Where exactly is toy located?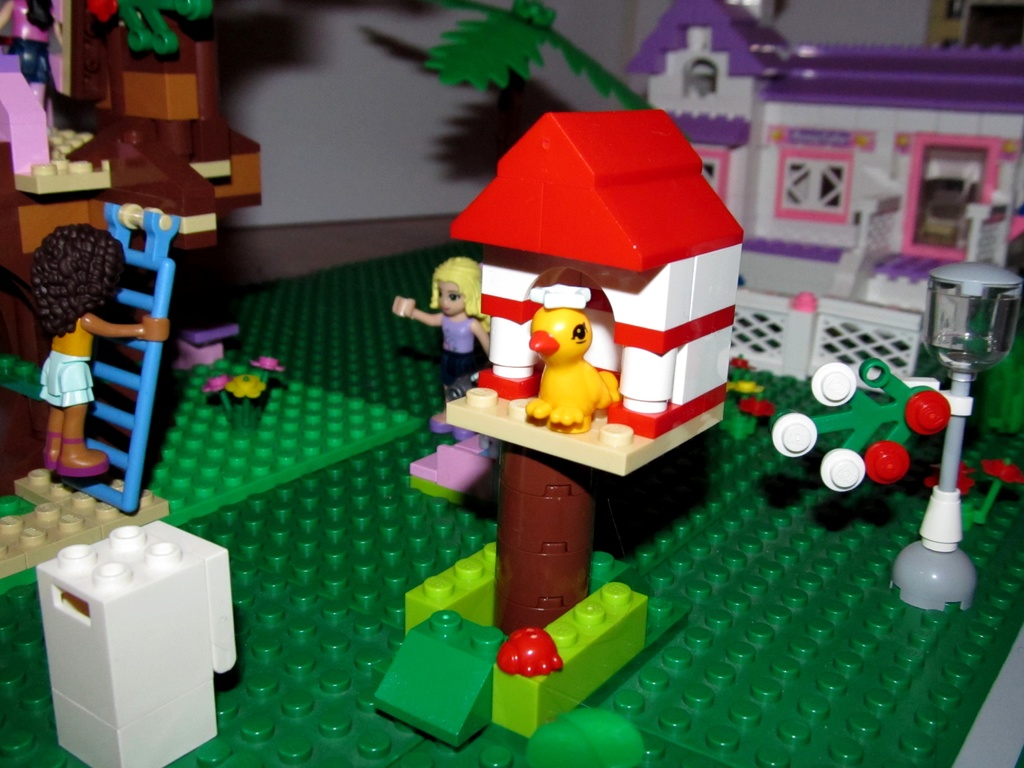
Its bounding box is BBox(74, 0, 216, 61).
